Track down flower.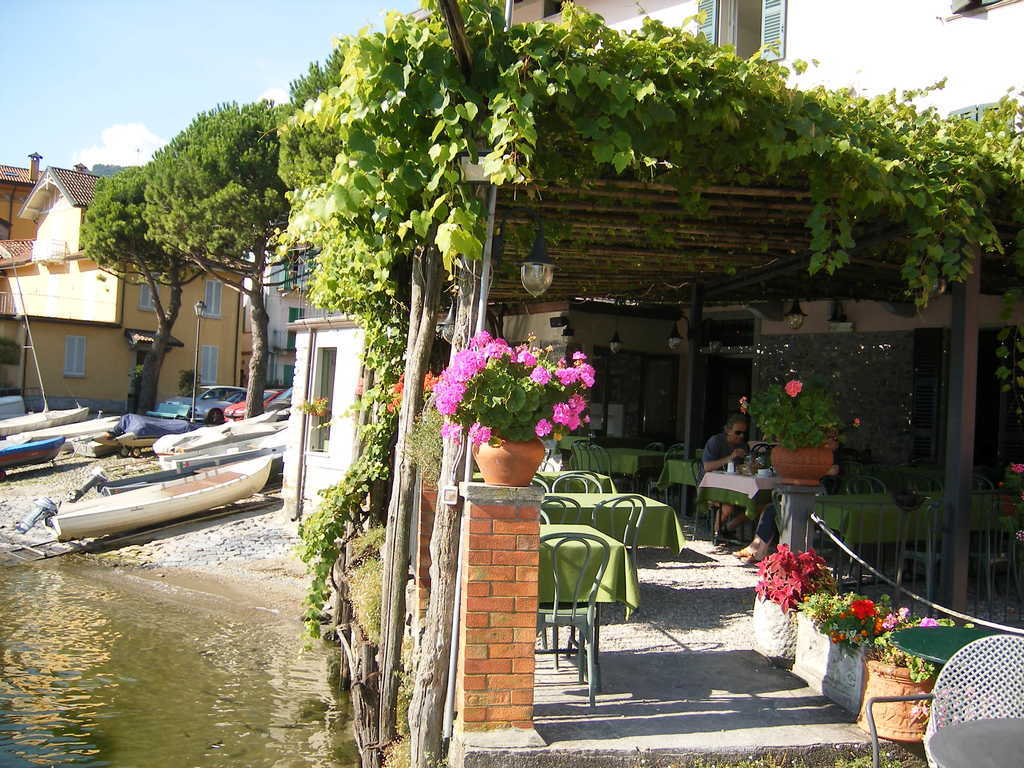
Tracked to left=918, top=611, right=934, bottom=627.
